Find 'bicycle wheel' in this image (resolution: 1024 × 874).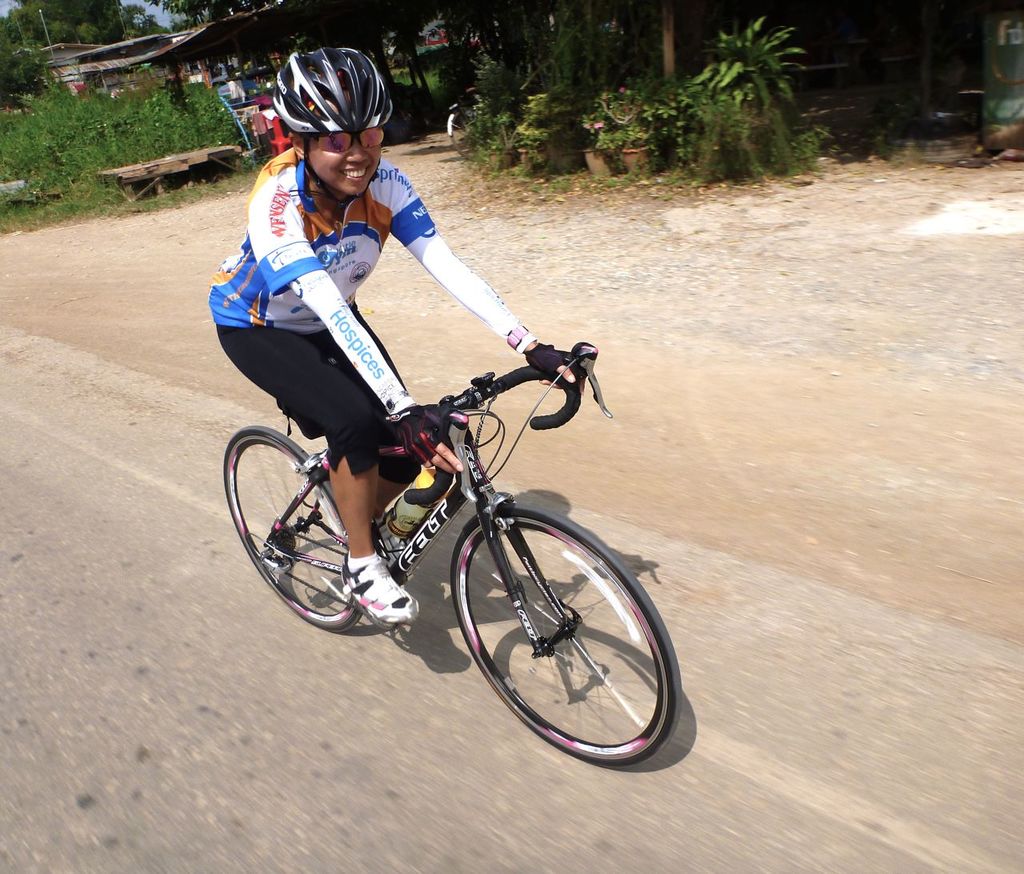
(222,423,360,630).
